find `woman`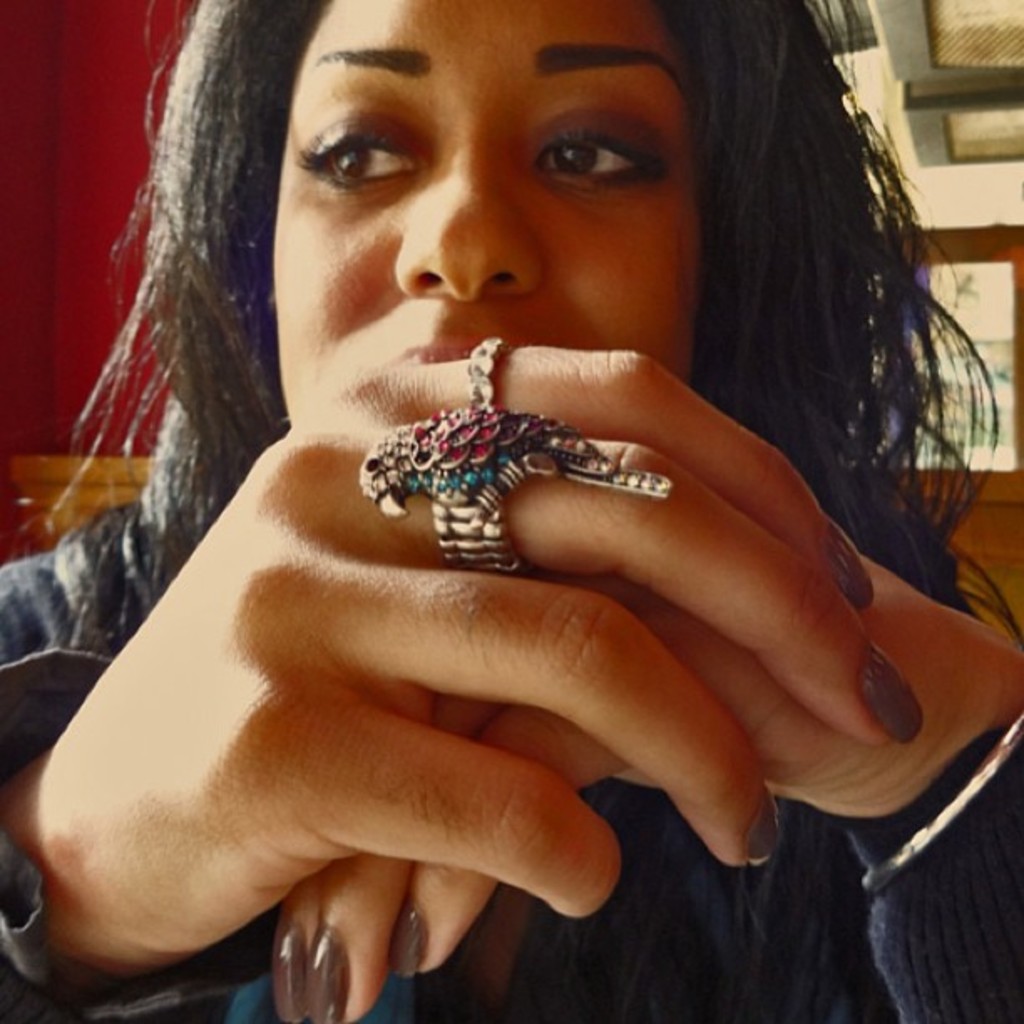
x1=0, y1=0, x2=970, y2=1023
